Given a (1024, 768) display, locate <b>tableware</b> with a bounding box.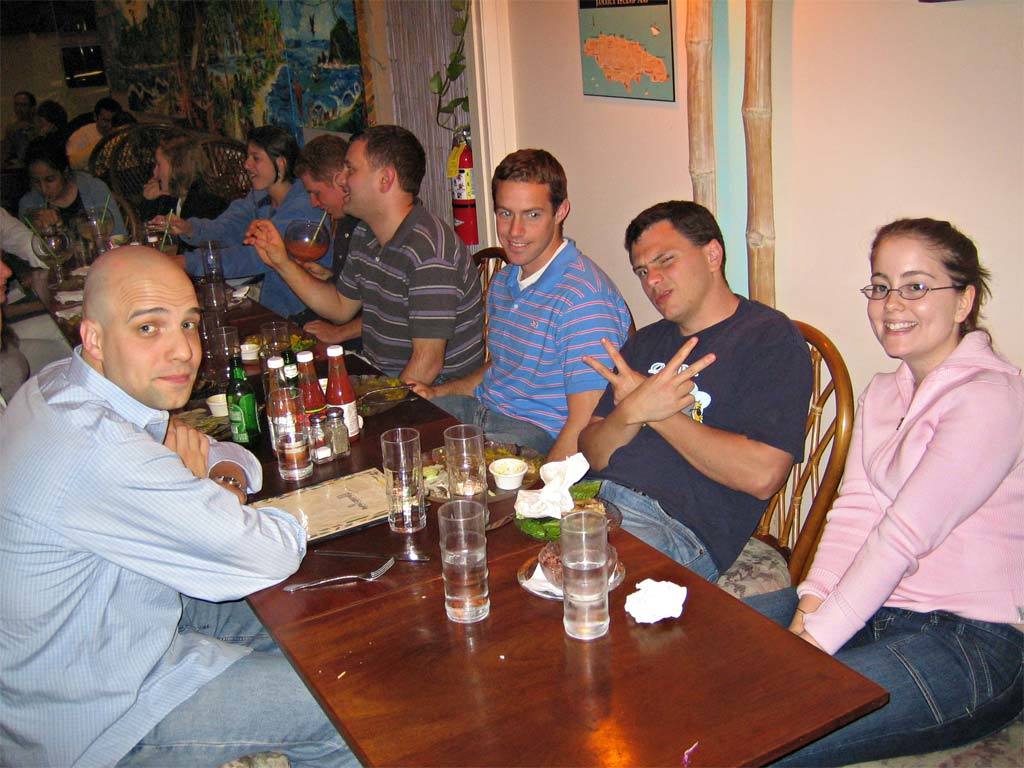
Located: <box>195,264,229,311</box>.
